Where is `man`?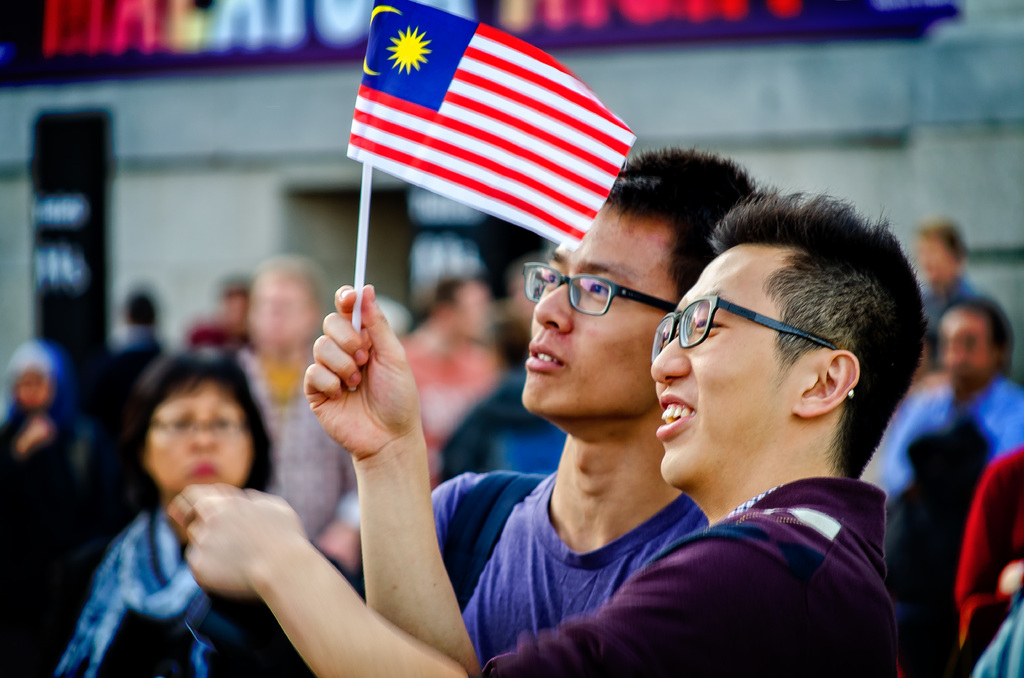
left=873, top=287, right=1023, bottom=675.
